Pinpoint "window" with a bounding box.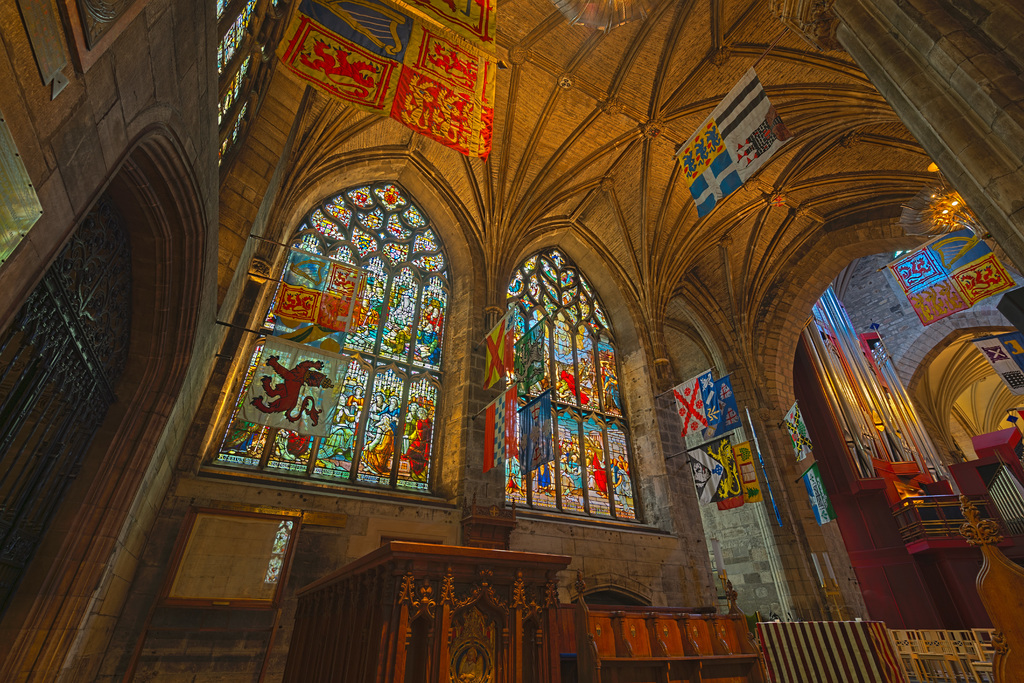
left=209, top=152, right=490, bottom=522.
